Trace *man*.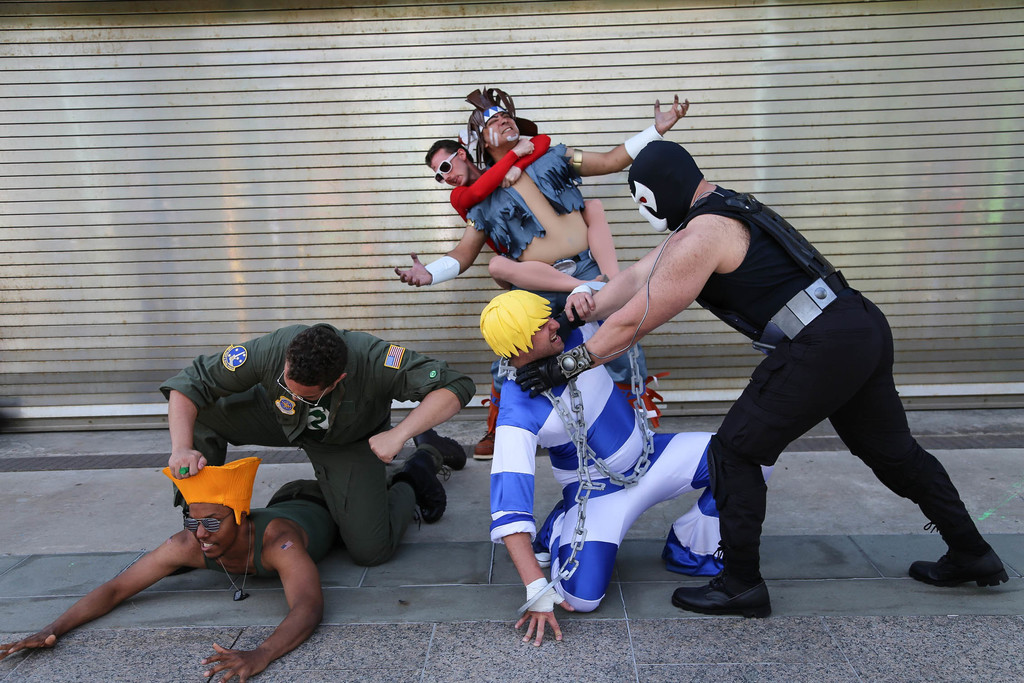
Traced to {"left": 514, "top": 136, "right": 1011, "bottom": 614}.
